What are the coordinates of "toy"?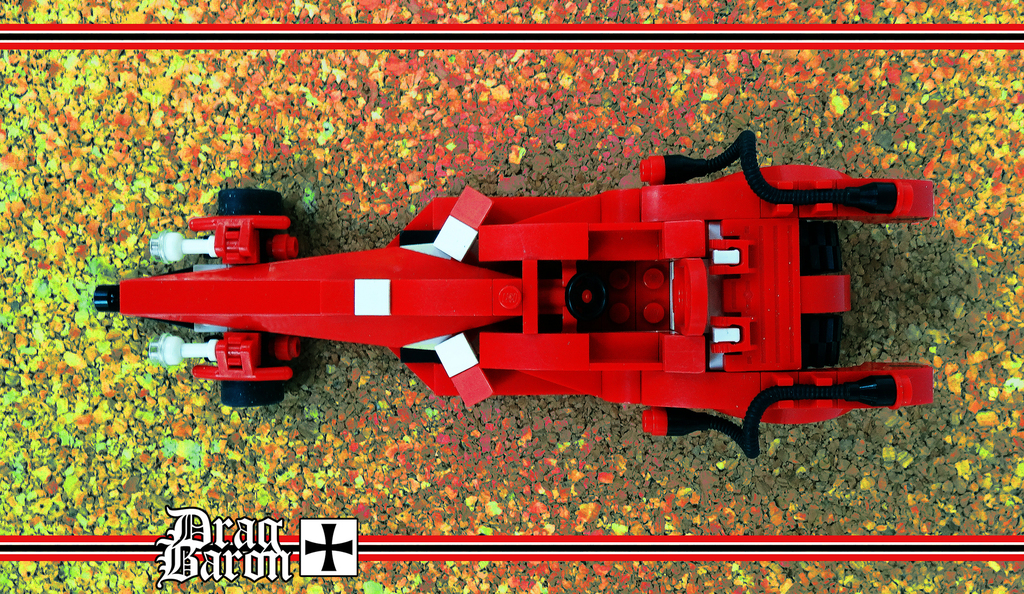
{"left": 104, "top": 145, "right": 937, "bottom": 426}.
